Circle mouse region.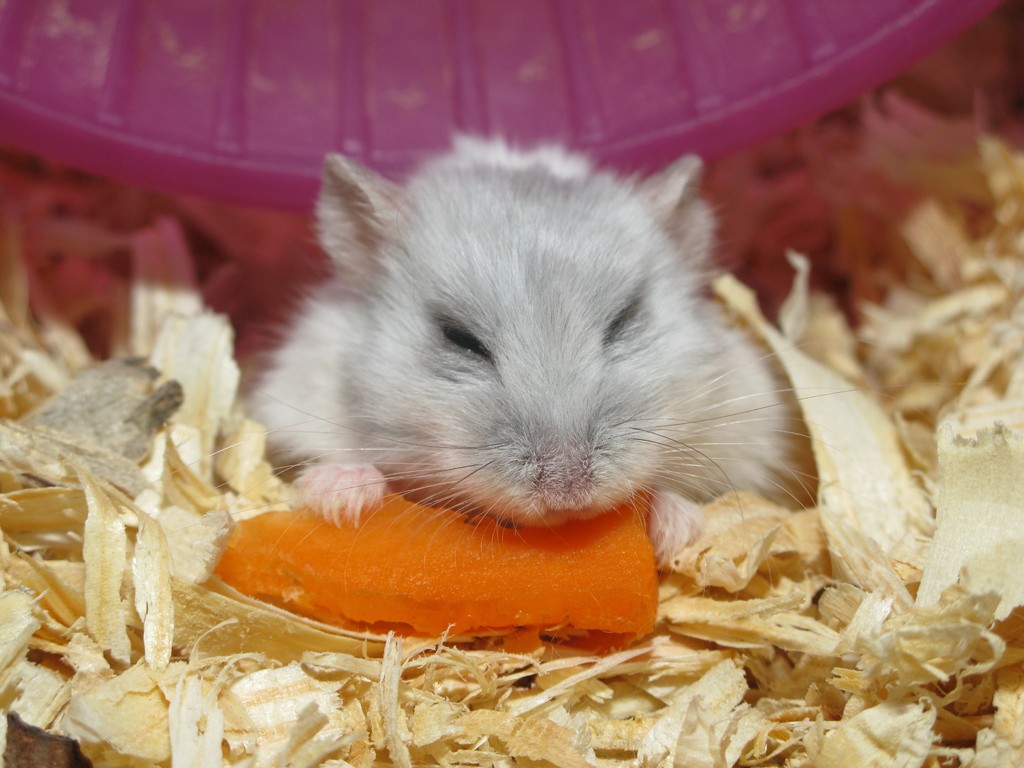
Region: (167,131,851,566).
